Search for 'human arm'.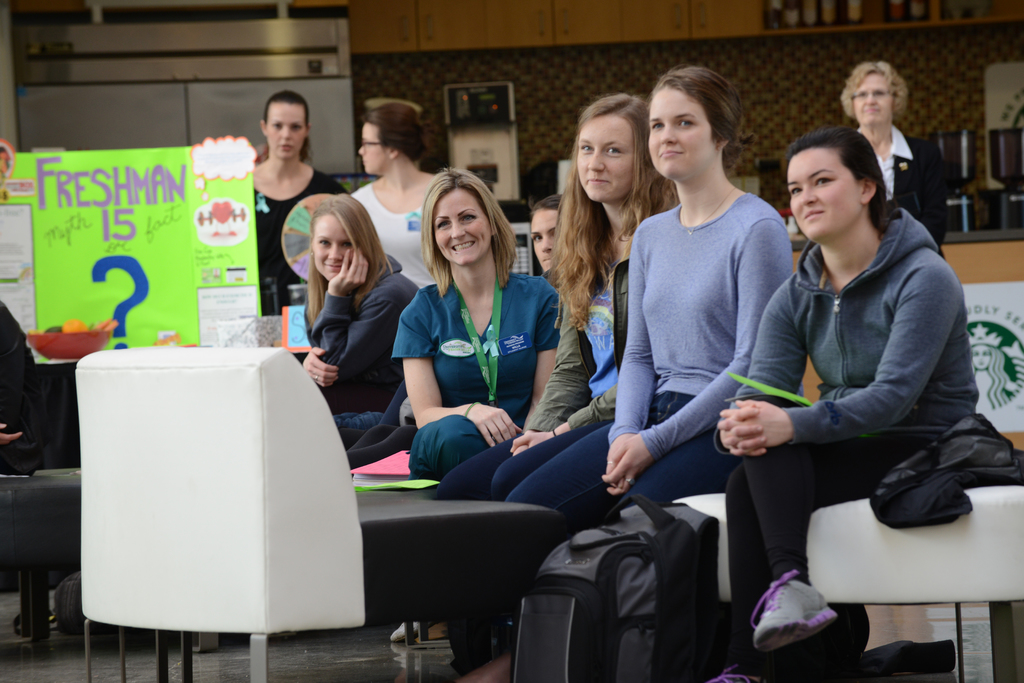
Found at [716, 266, 960, 450].
